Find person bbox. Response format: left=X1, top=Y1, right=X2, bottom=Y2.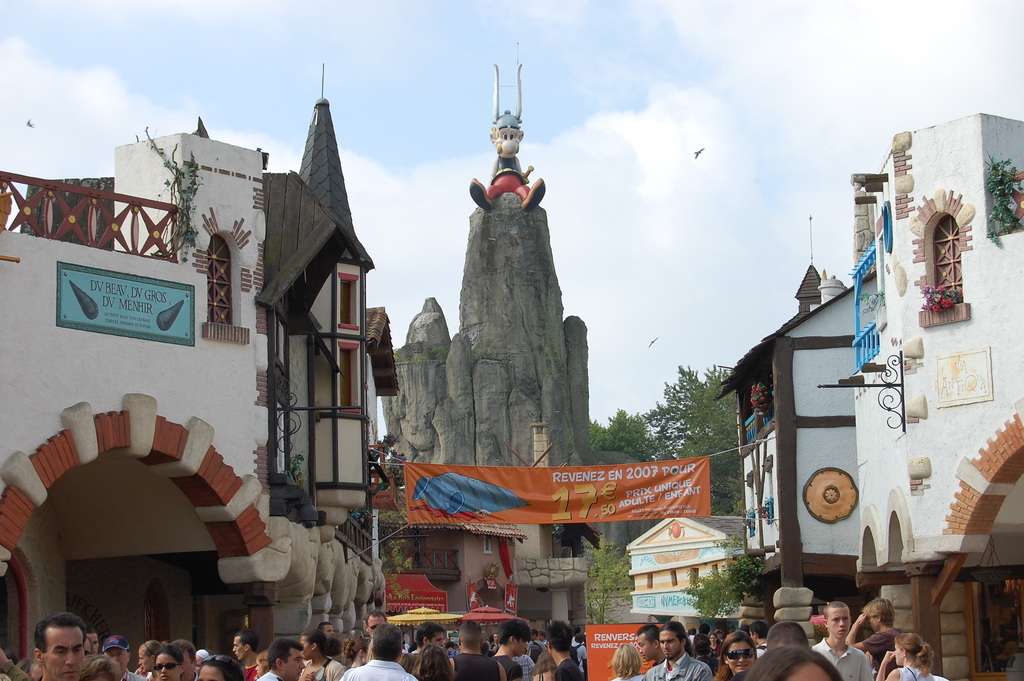
left=808, top=598, right=872, bottom=680.
